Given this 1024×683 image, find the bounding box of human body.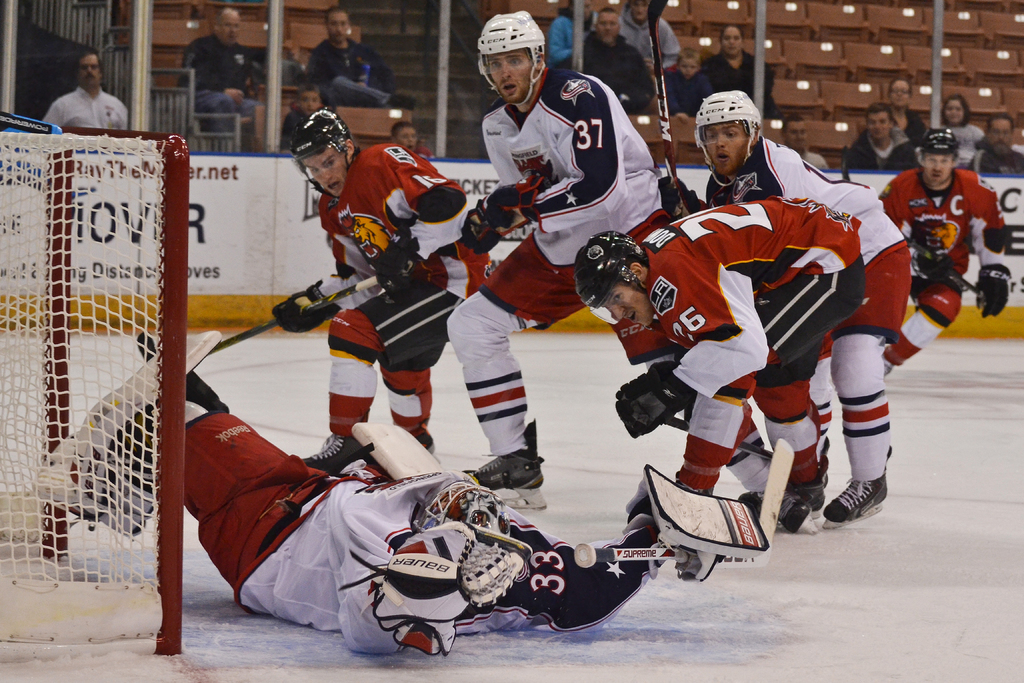
(33, 58, 125, 128).
